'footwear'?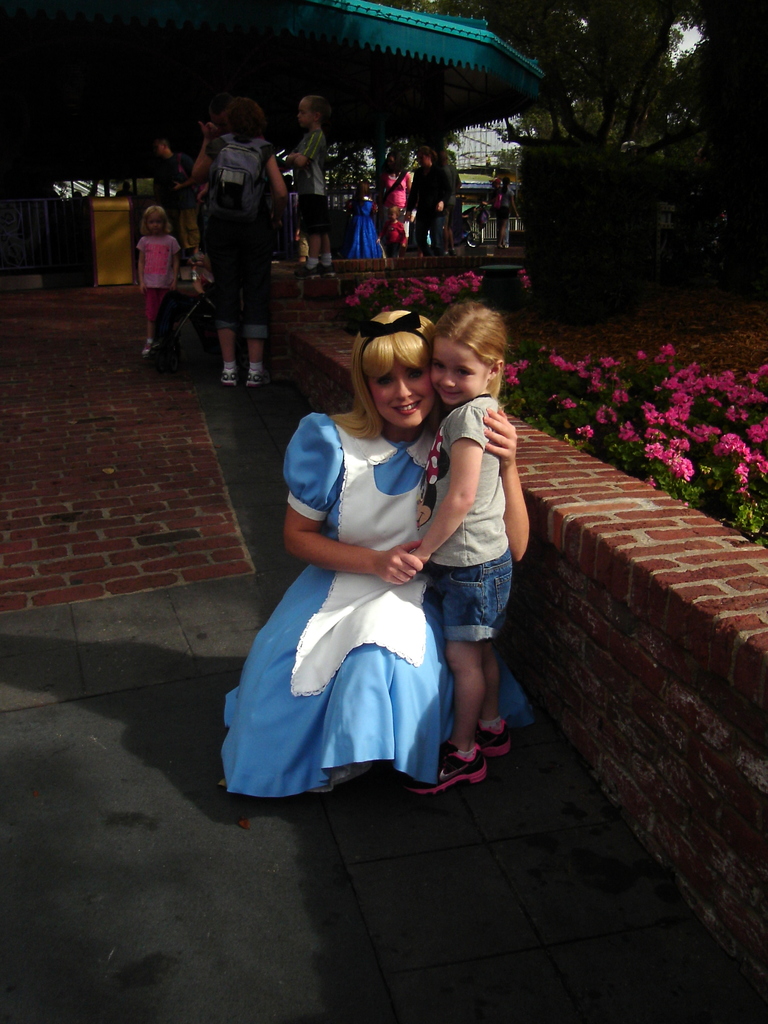
Rect(247, 367, 271, 384)
